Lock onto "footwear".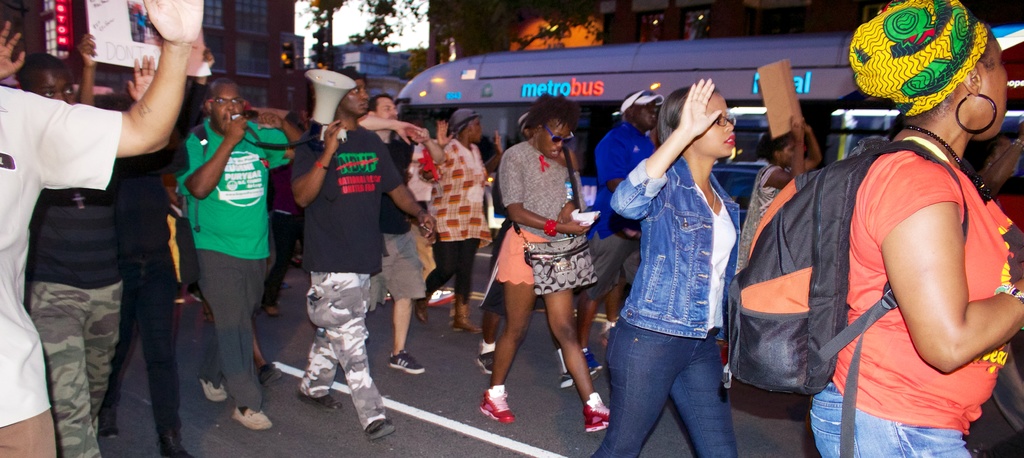
Locked: (258,361,284,386).
